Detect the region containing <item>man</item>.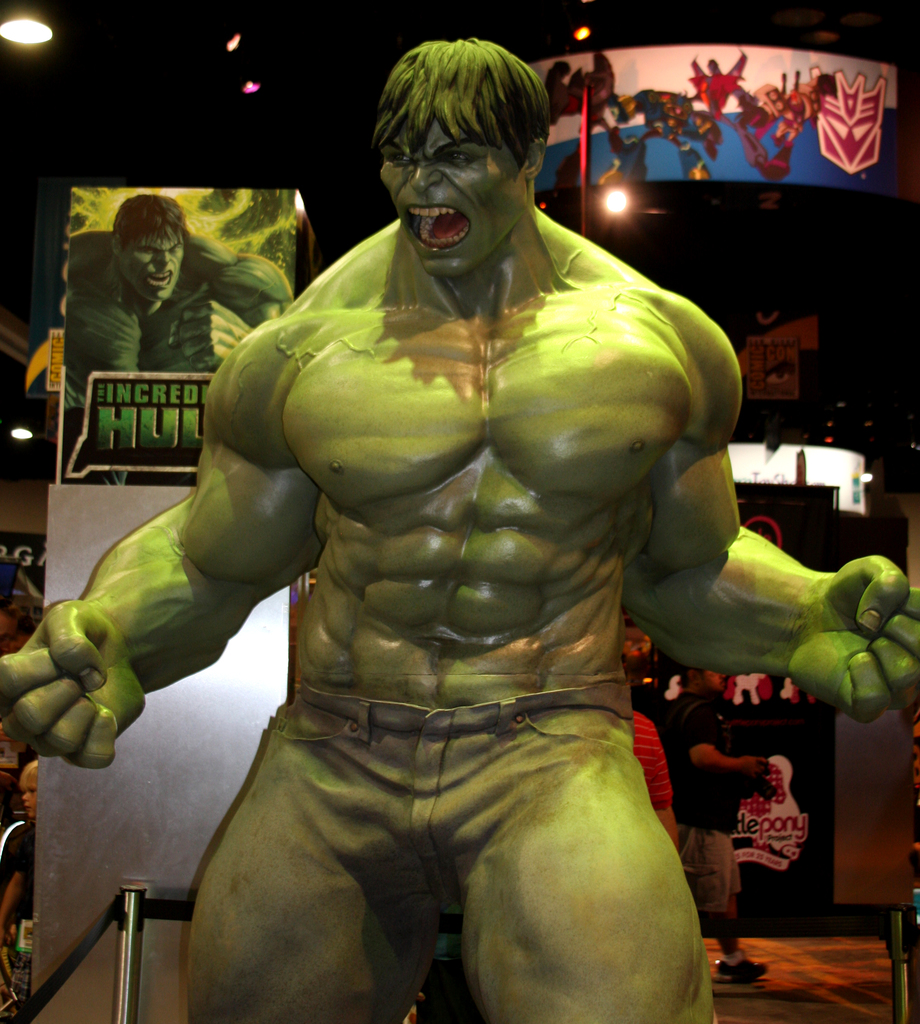
0 34 919 1023.
